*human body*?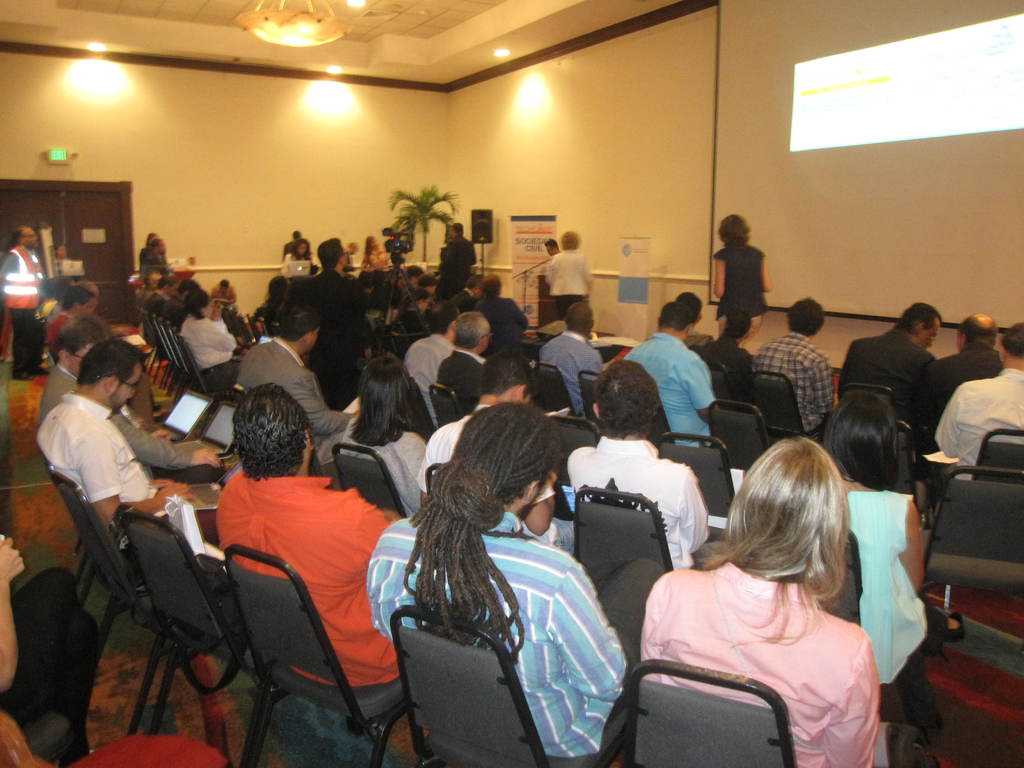
box(420, 403, 572, 550)
